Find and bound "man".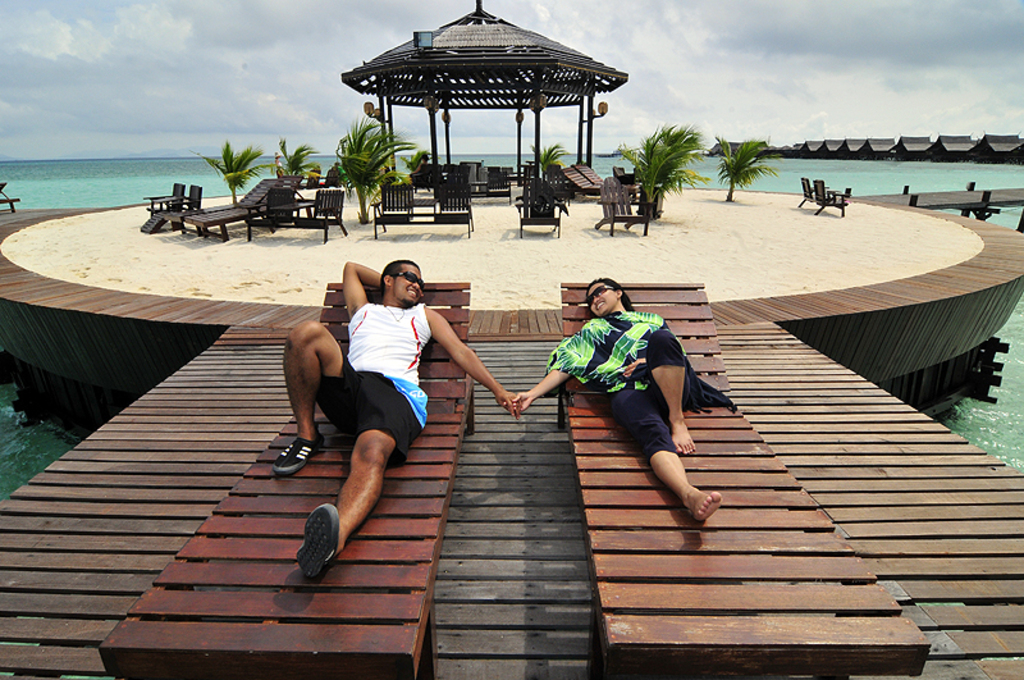
Bound: bbox=(278, 252, 486, 569).
